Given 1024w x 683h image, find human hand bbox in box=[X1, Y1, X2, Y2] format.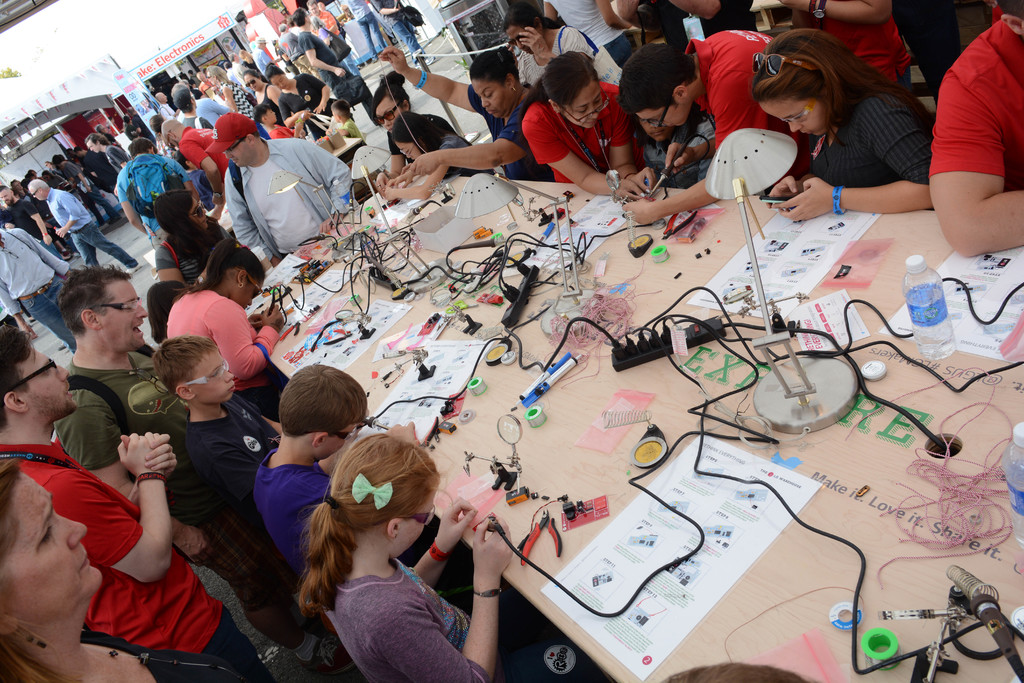
box=[334, 68, 348, 80].
